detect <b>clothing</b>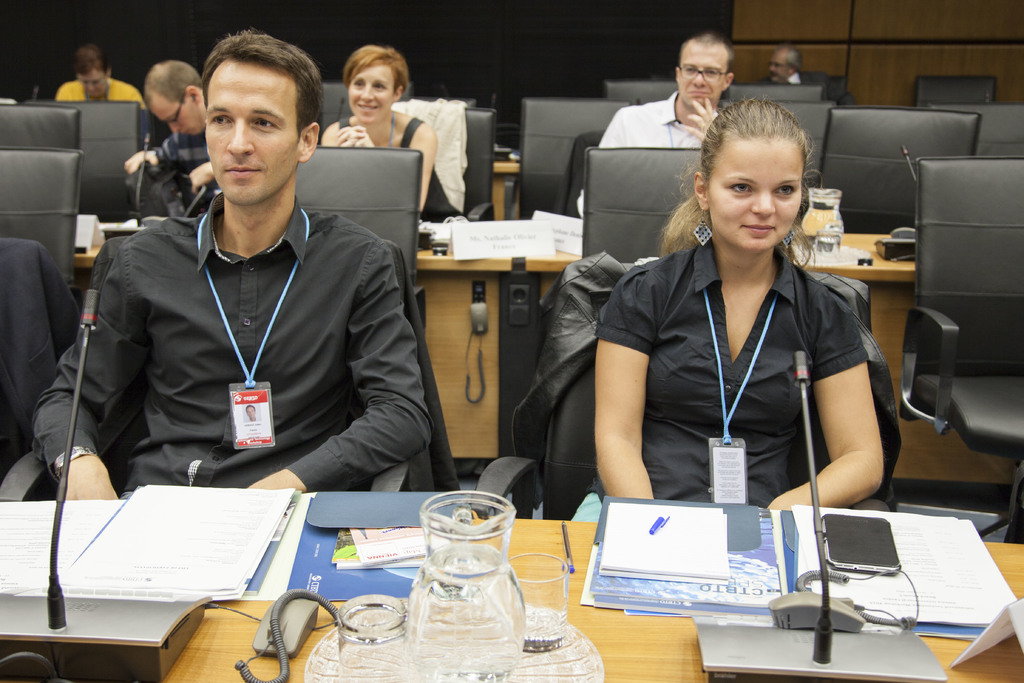
region(56, 79, 147, 113)
